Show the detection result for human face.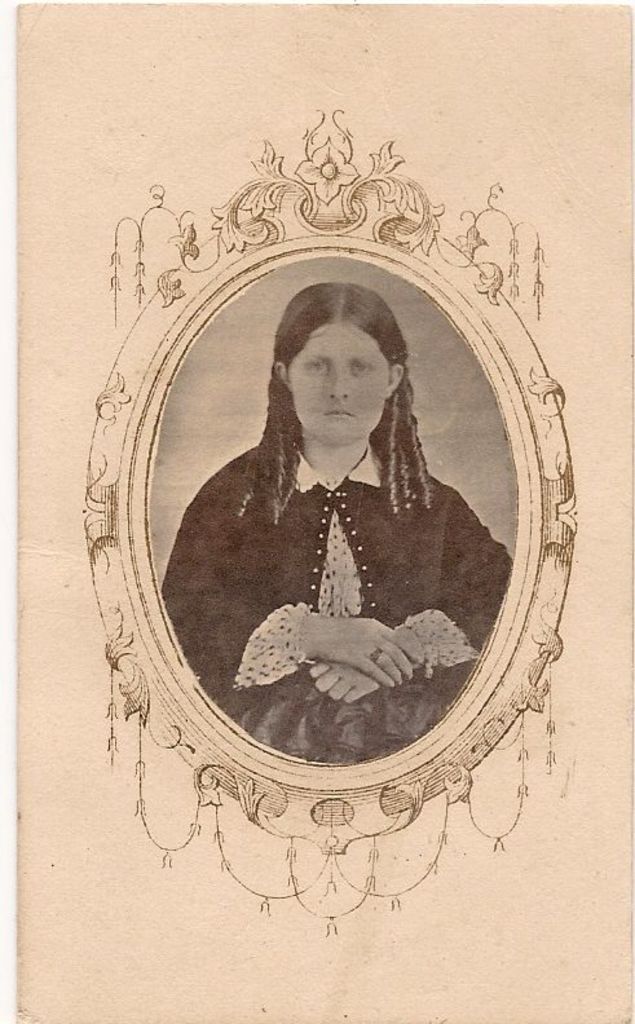
<region>295, 331, 392, 447</region>.
